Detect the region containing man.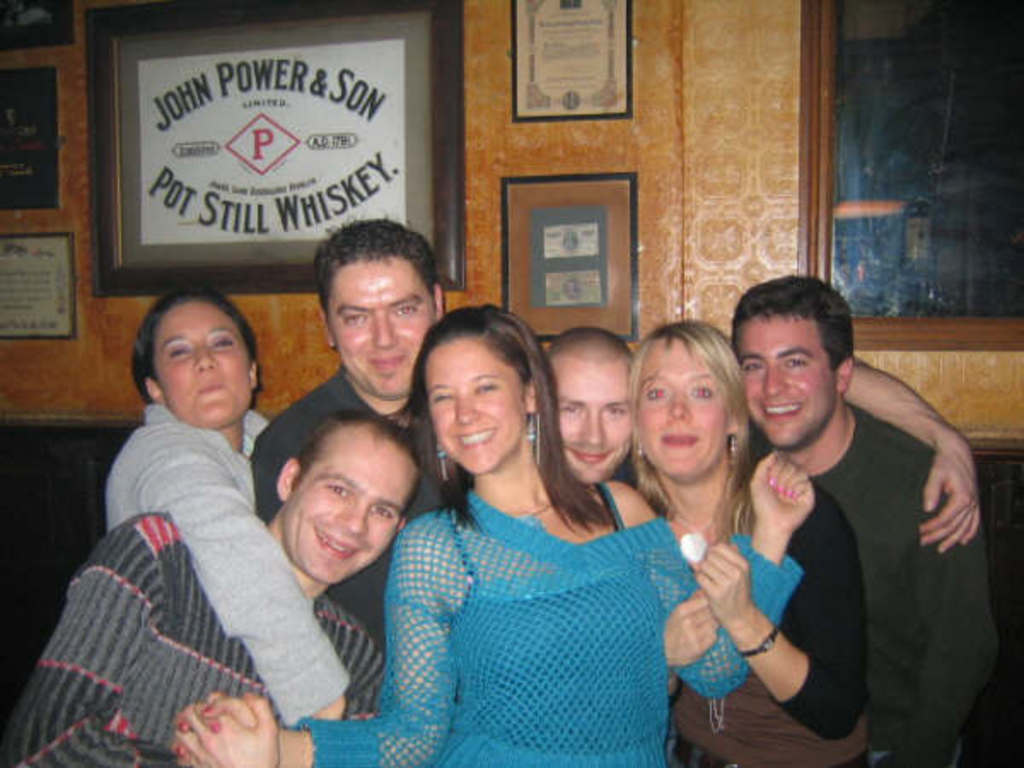
<region>678, 270, 990, 749</region>.
